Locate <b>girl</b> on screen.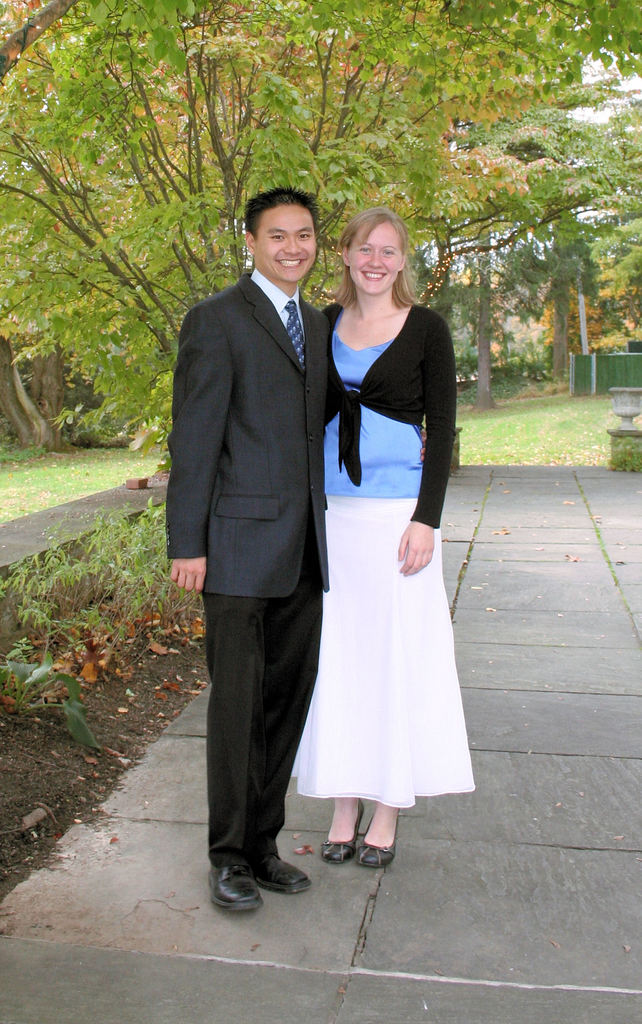
On screen at 289/205/477/866.
